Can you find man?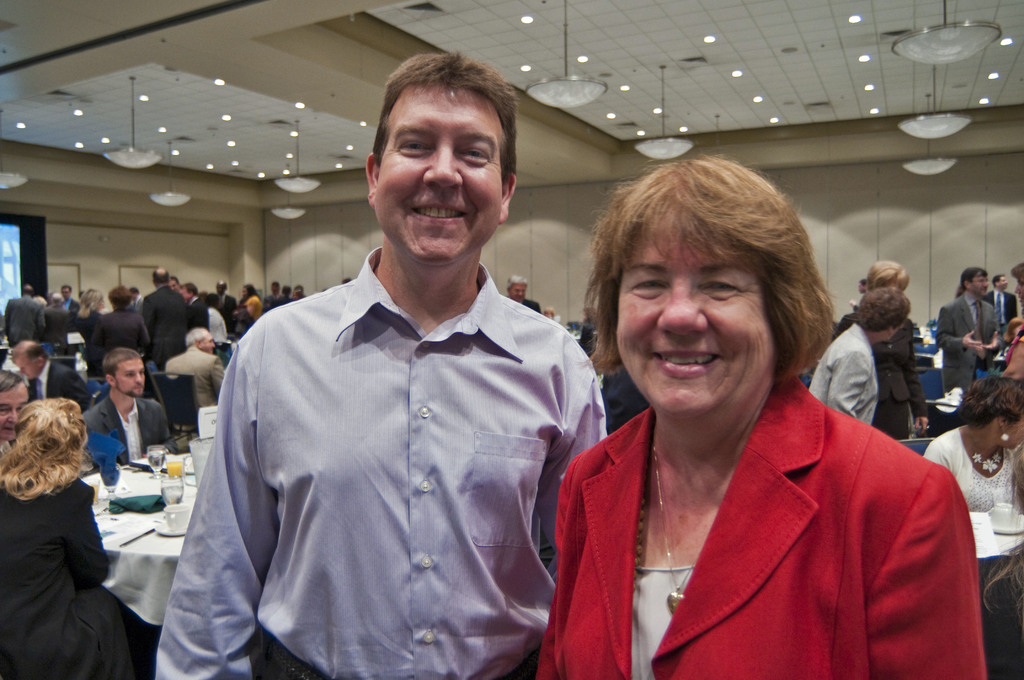
Yes, bounding box: bbox=(150, 51, 609, 679).
